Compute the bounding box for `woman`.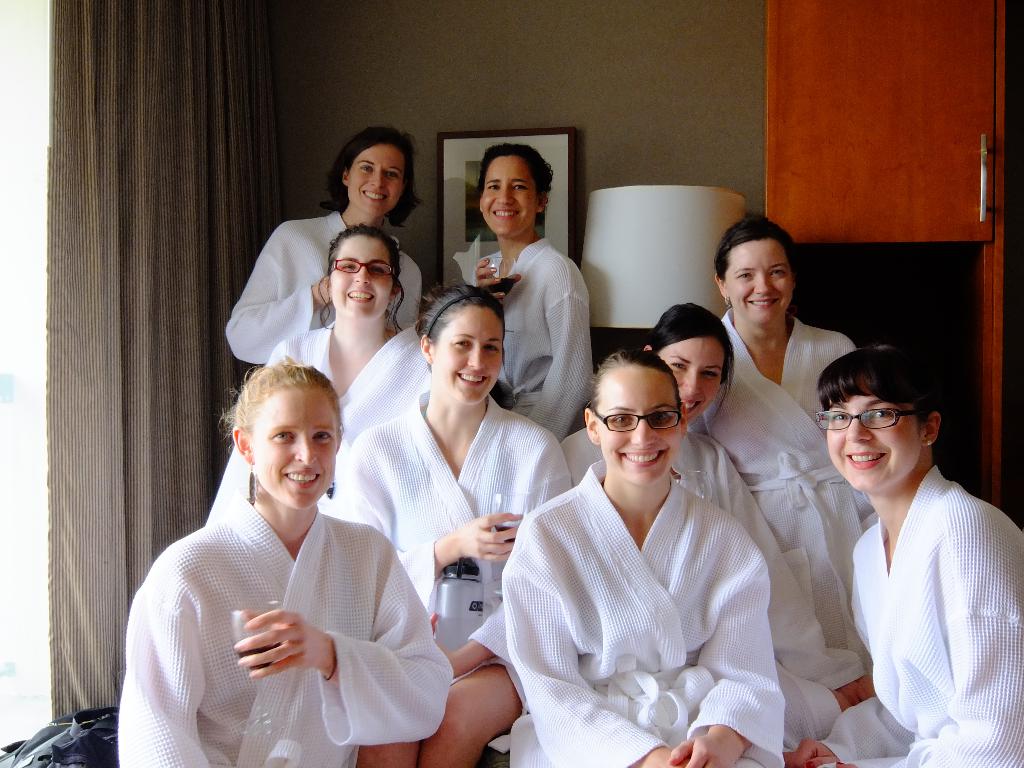
{"x1": 785, "y1": 351, "x2": 1023, "y2": 767}.
